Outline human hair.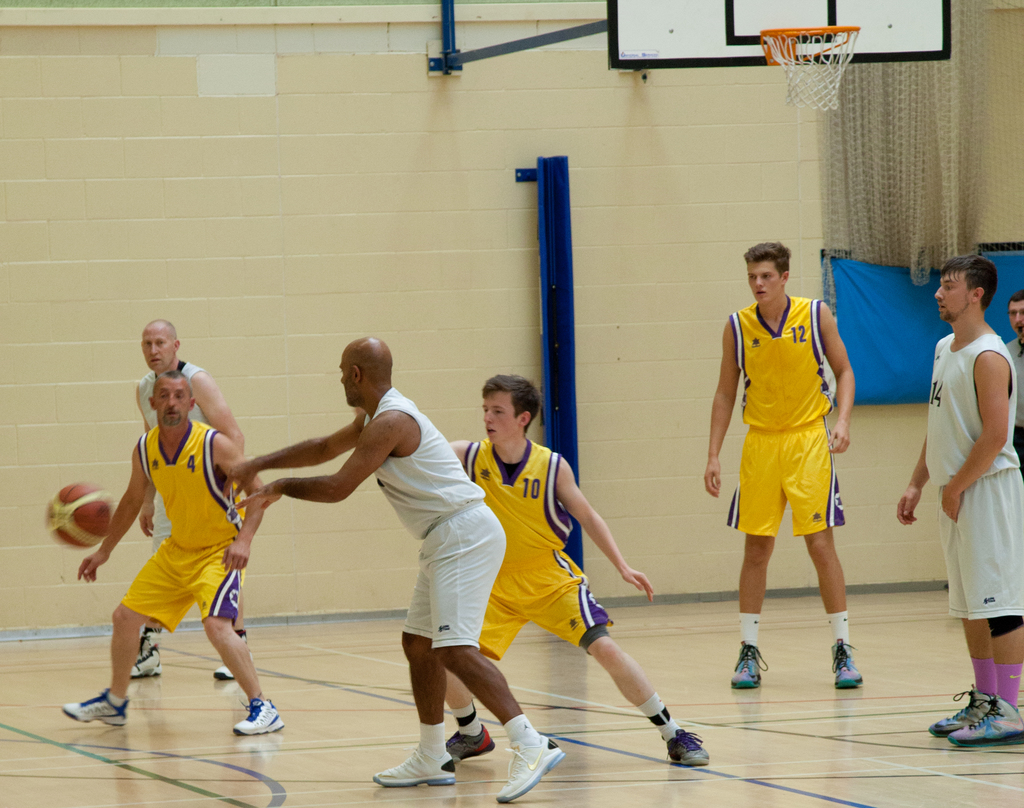
Outline: <region>157, 367, 196, 398</region>.
